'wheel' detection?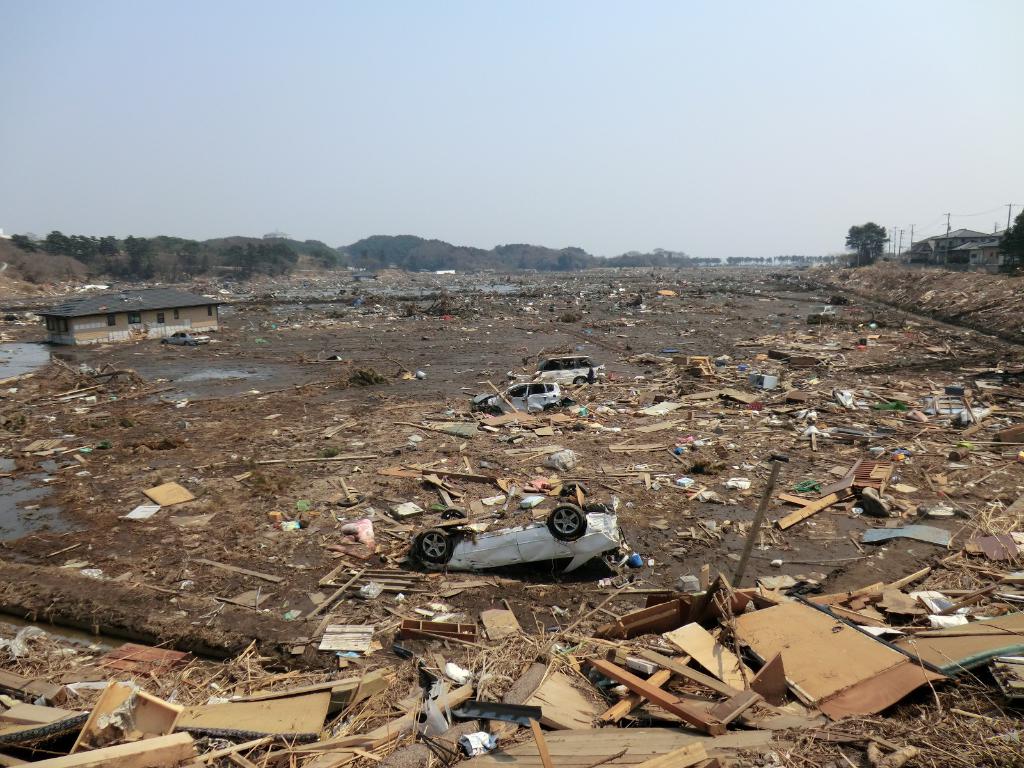
detection(576, 378, 587, 387)
